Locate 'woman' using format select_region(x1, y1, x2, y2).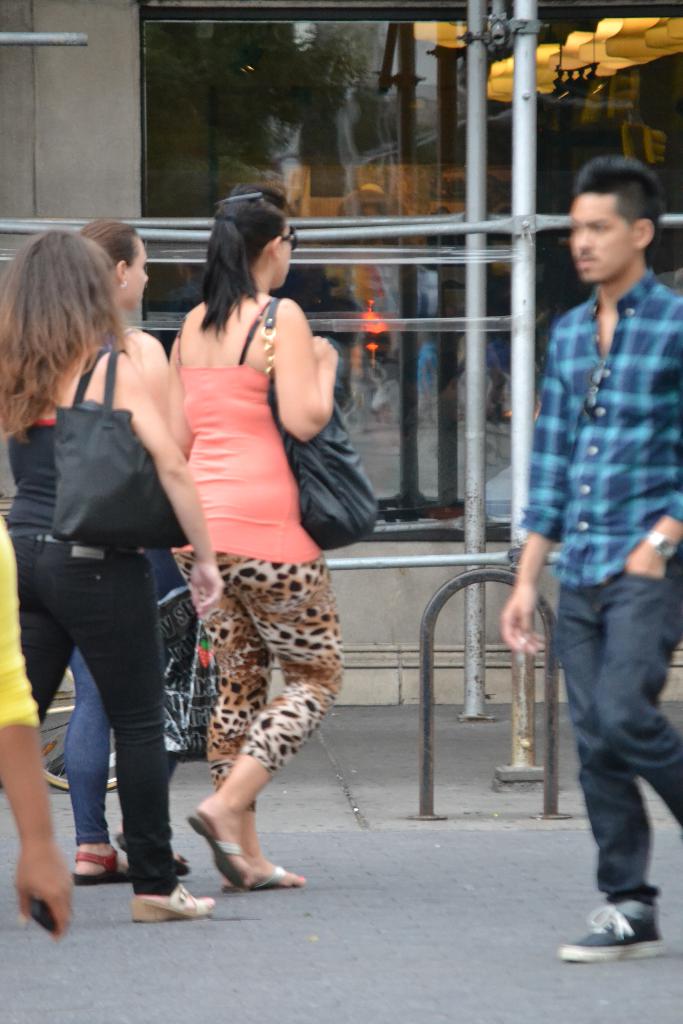
select_region(152, 191, 364, 924).
